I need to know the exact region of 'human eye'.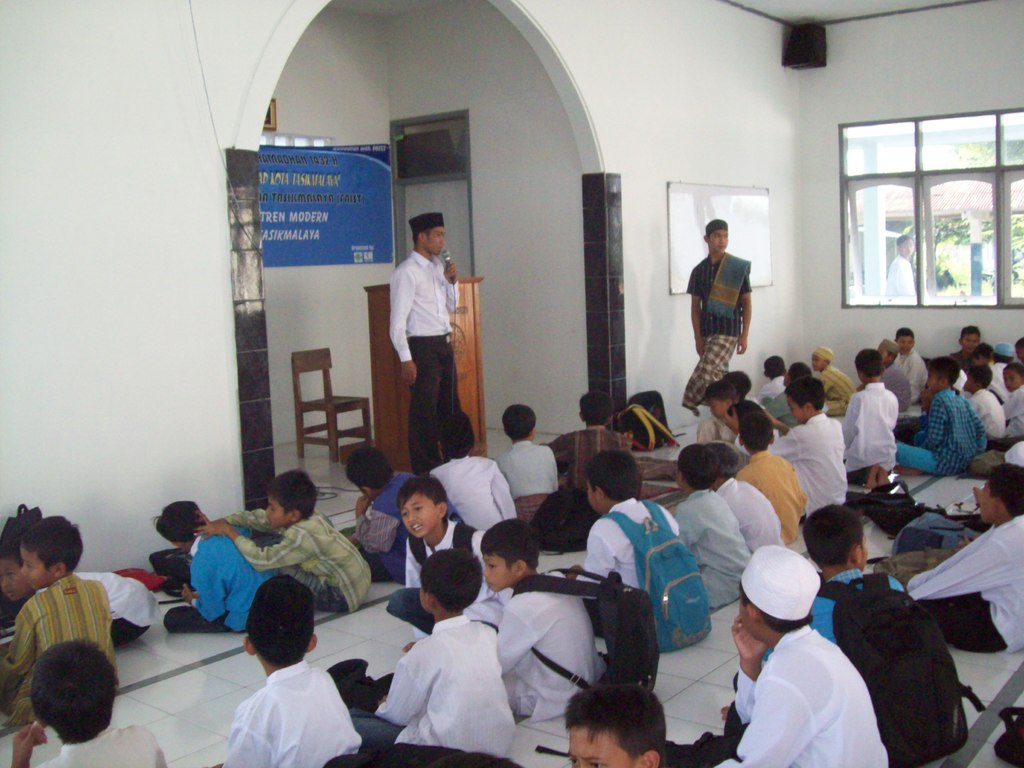
Region: (x1=590, y1=760, x2=610, y2=767).
